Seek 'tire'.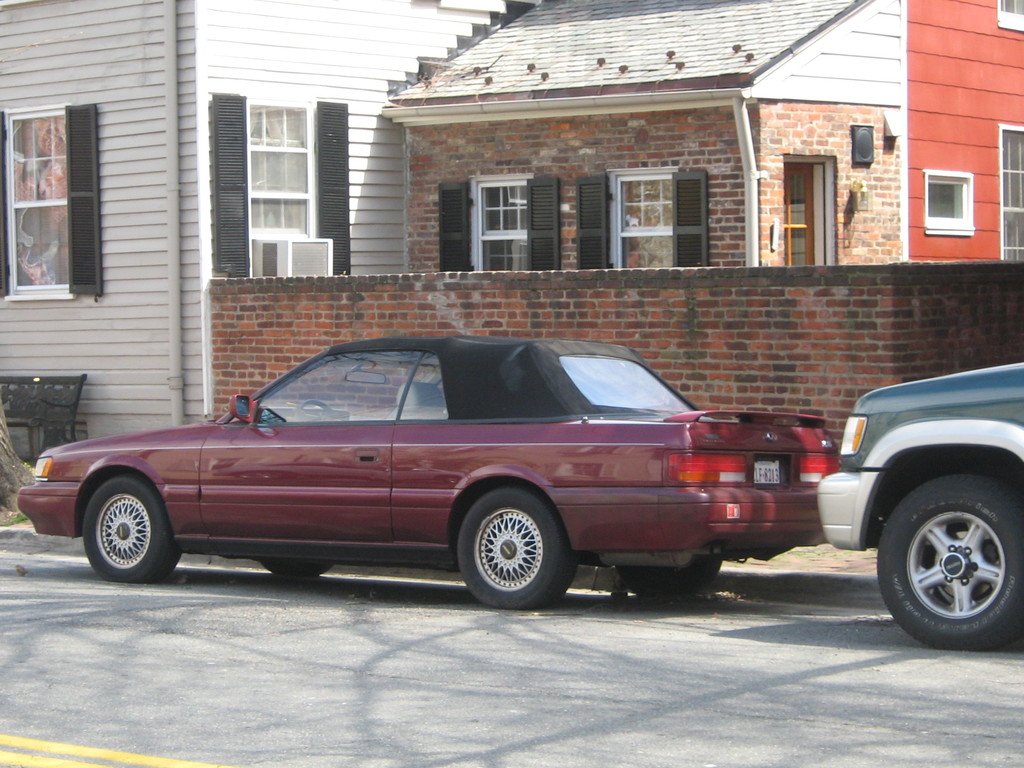
<bbox>257, 554, 336, 582</bbox>.
